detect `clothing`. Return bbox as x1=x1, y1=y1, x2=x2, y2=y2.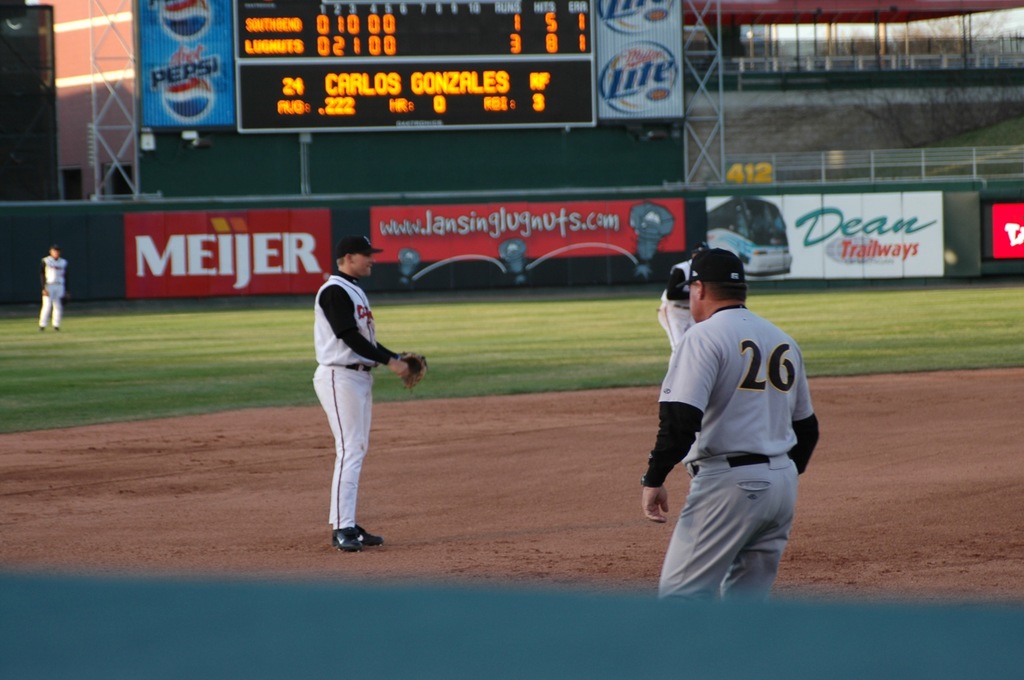
x1=651, y1=295, x2=822, y2=592.
